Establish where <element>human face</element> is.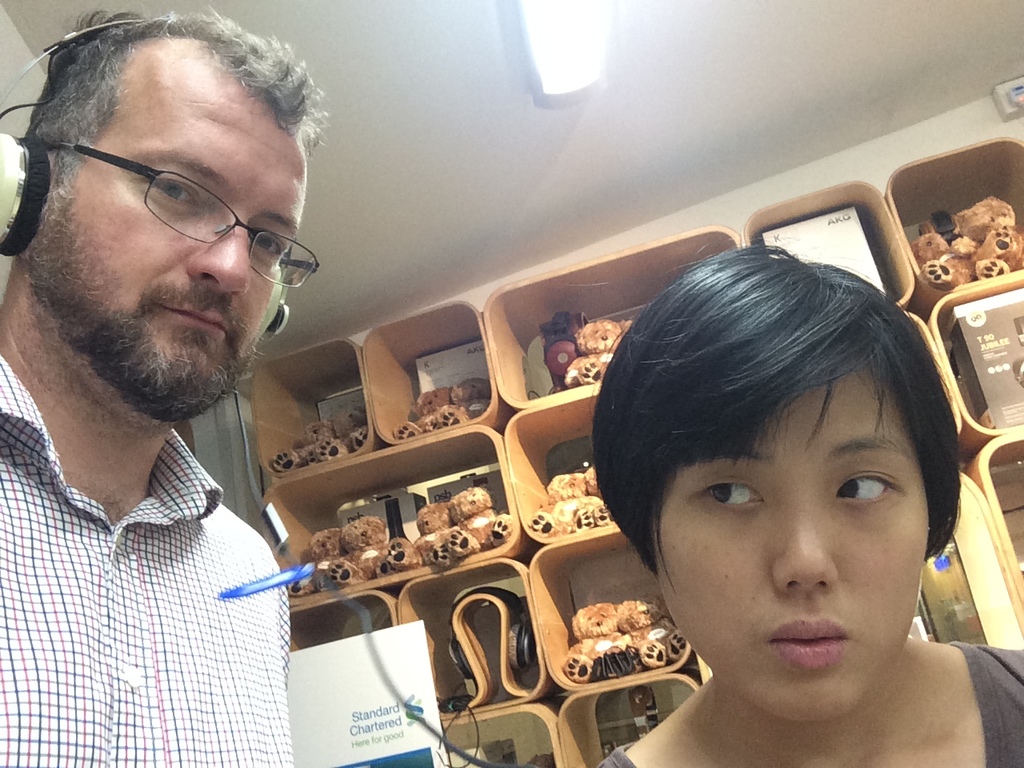
Established at bbox=(13, 42, 314, 423).
